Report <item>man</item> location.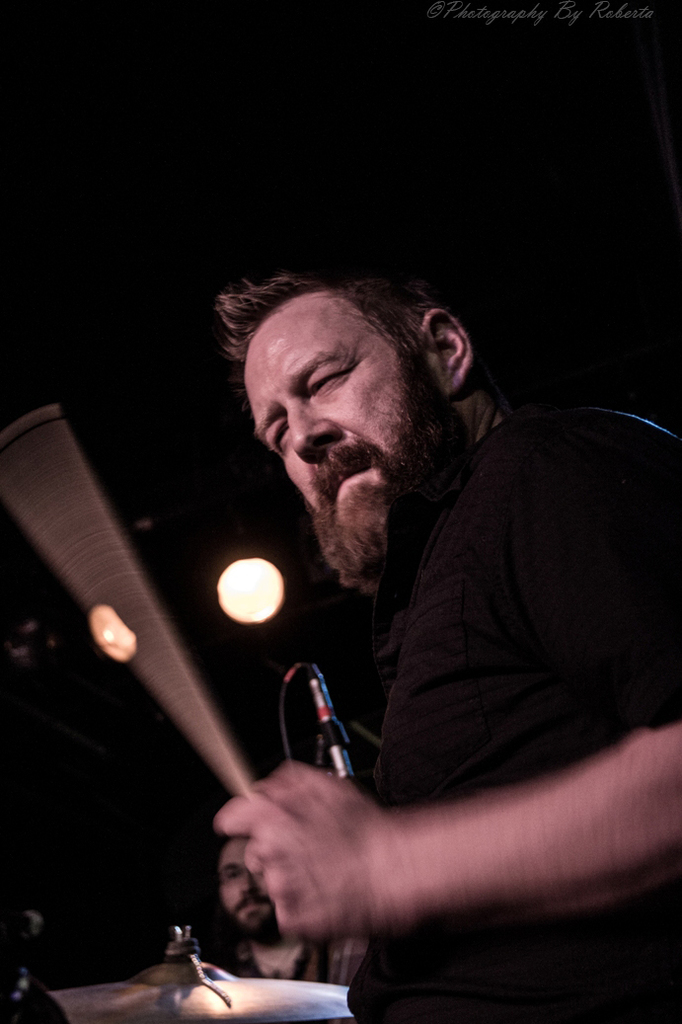
Report: [left=188, top=829, right=377, bottom=983].
